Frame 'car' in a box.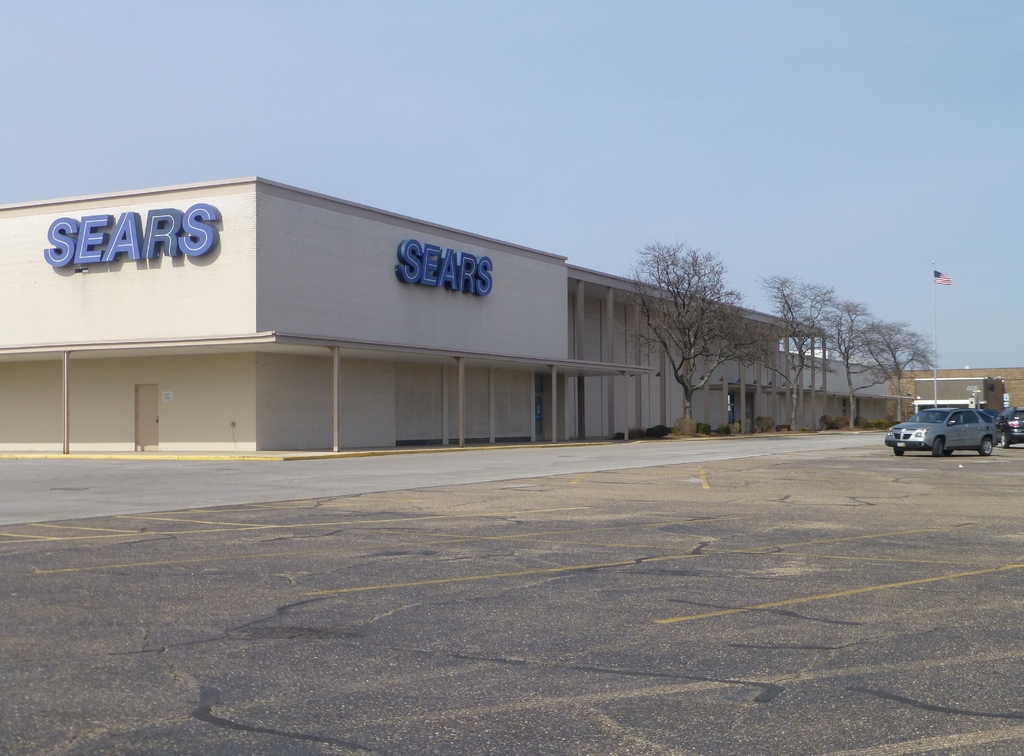
(x1=995, y1=408, x2=1023, y2=447).
